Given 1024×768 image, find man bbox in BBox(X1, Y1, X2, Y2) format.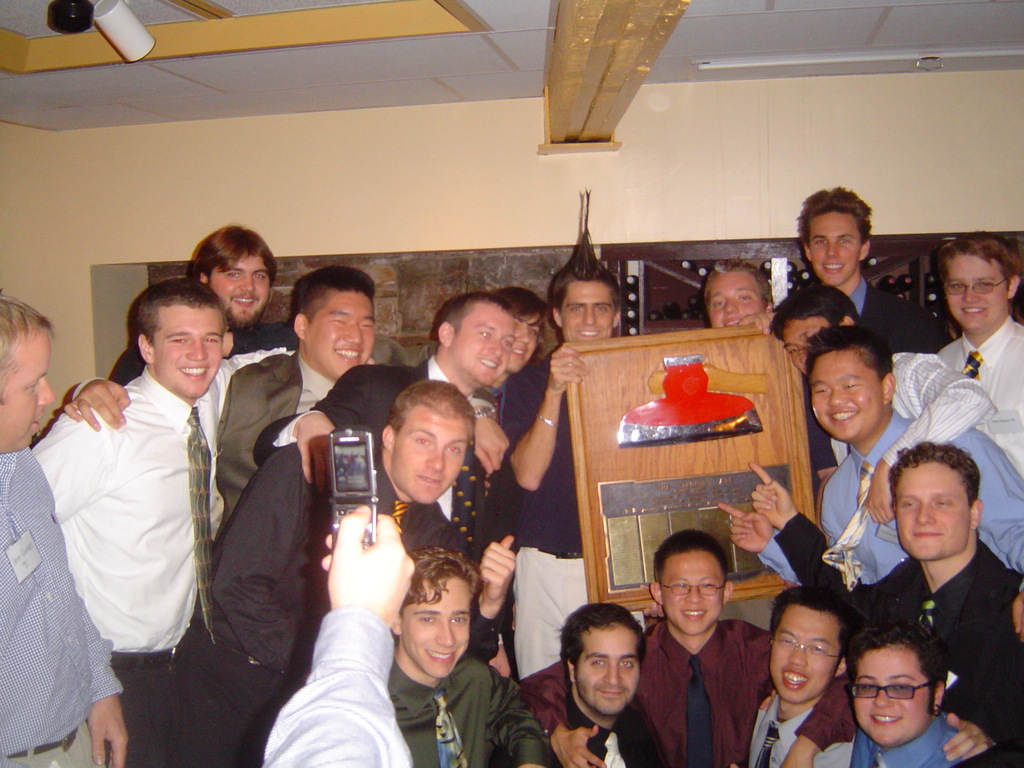
BBox(796, 177, 928, 356).
